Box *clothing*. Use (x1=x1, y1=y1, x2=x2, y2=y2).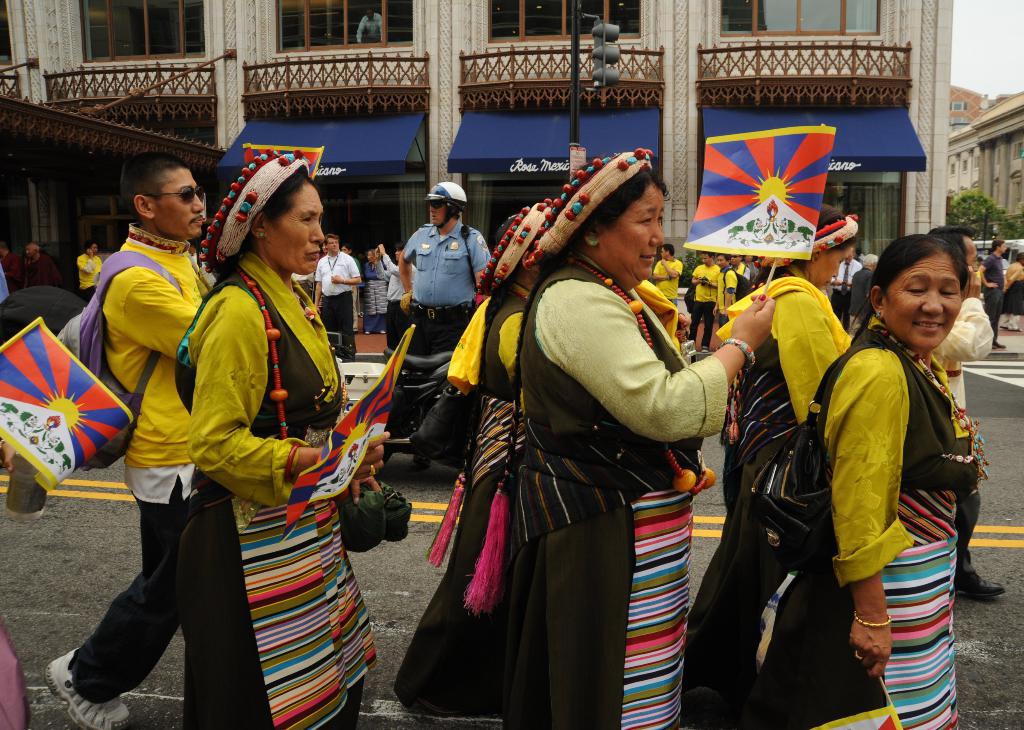
(x1=380, y1=268, x2=403, y2=301).
